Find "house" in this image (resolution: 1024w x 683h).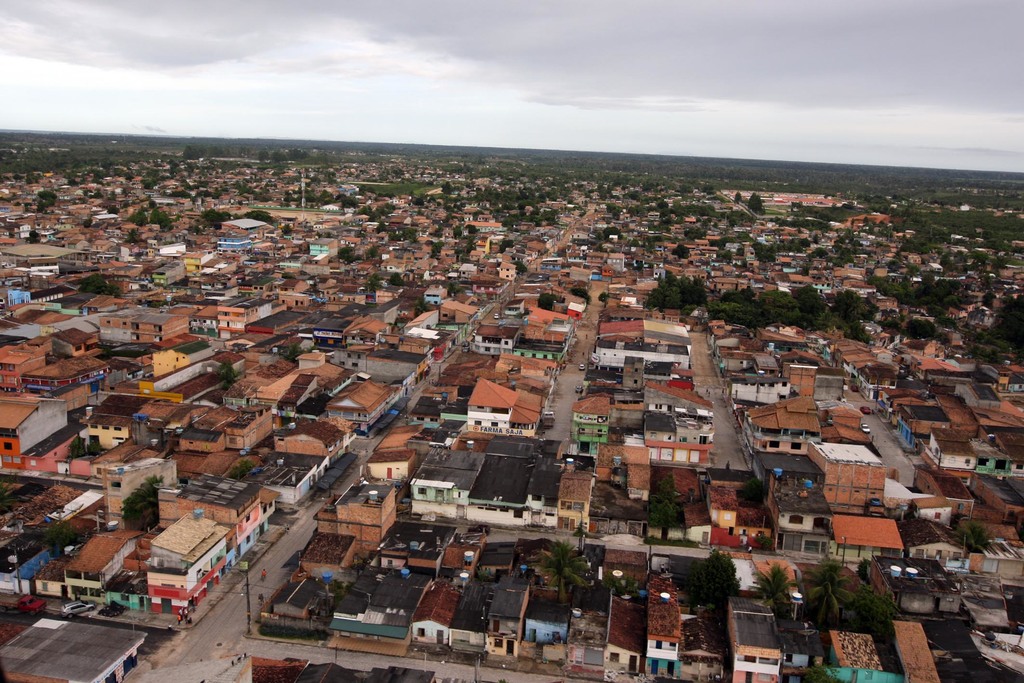
463:375:511:428.
